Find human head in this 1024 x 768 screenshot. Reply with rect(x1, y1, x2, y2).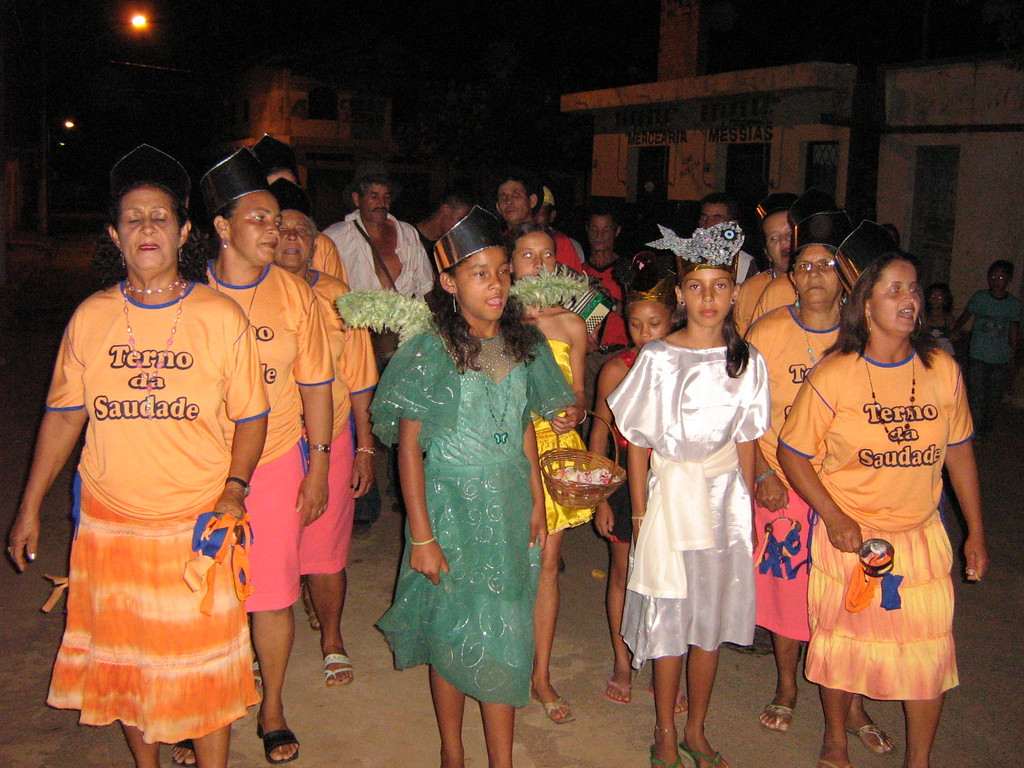
rect(496, 182, 544, 223).
